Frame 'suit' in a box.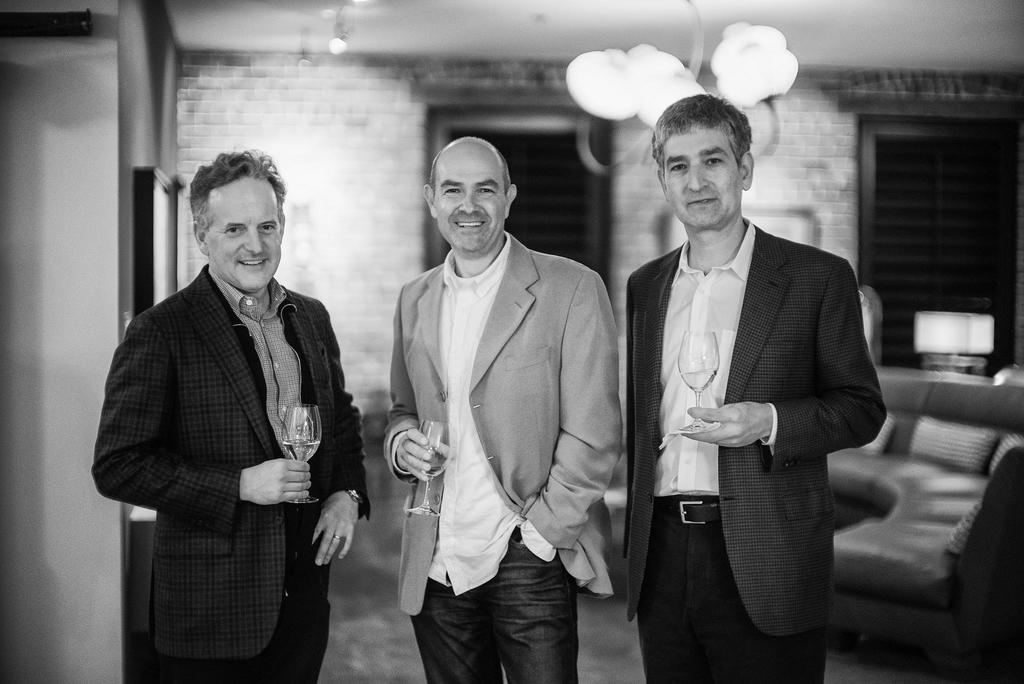
94 266 371 683.
